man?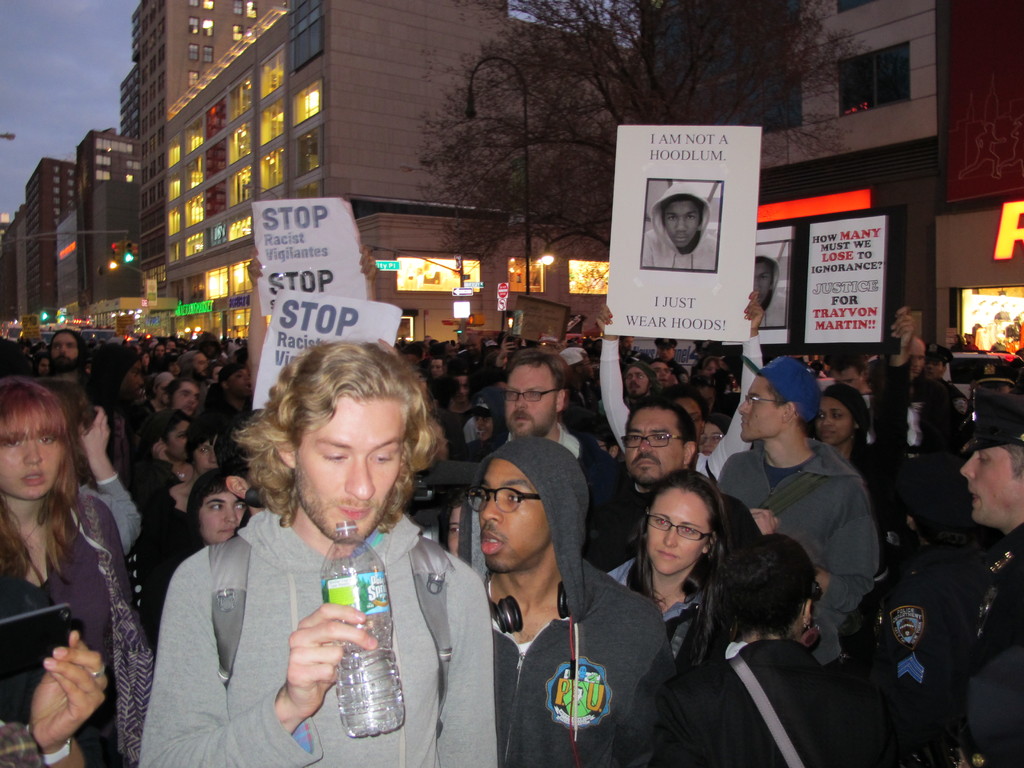
[134, 341, 499, 767]
